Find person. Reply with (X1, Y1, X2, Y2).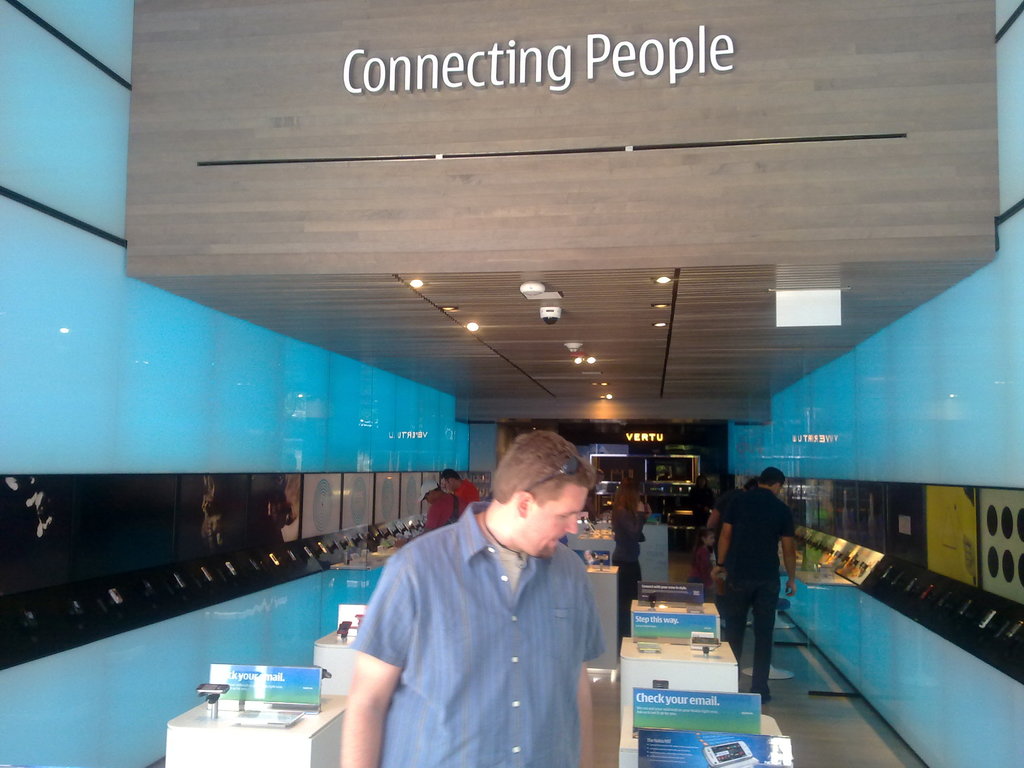
(687, 527, 712, 587).
